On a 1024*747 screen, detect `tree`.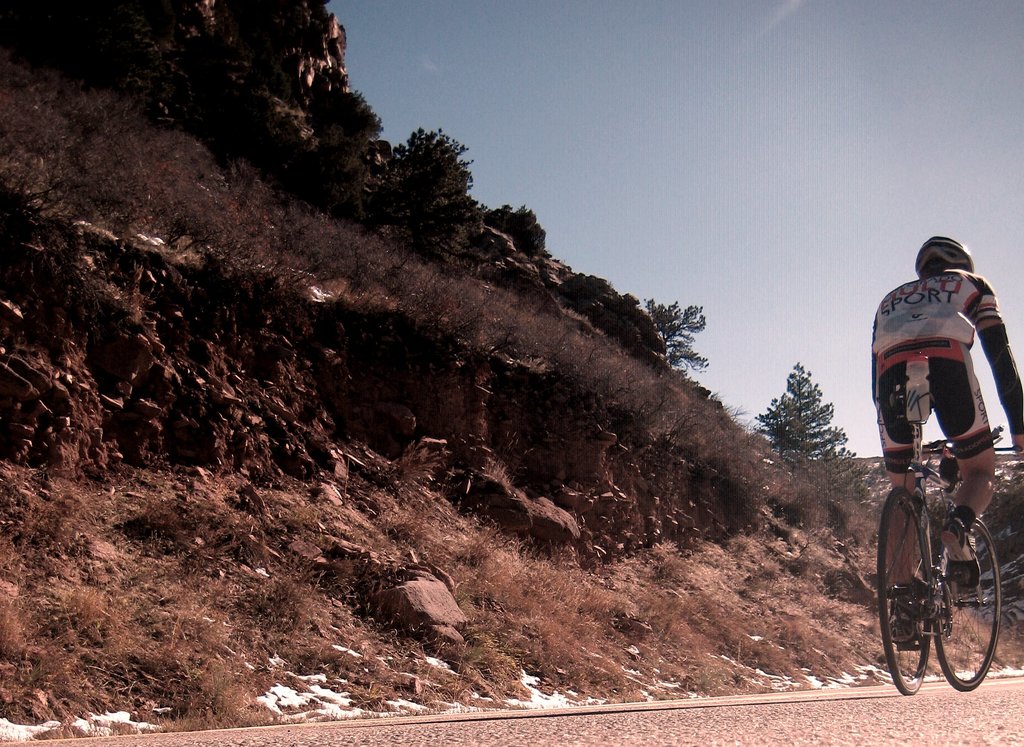
select_region(474, 200, 557, 268).
